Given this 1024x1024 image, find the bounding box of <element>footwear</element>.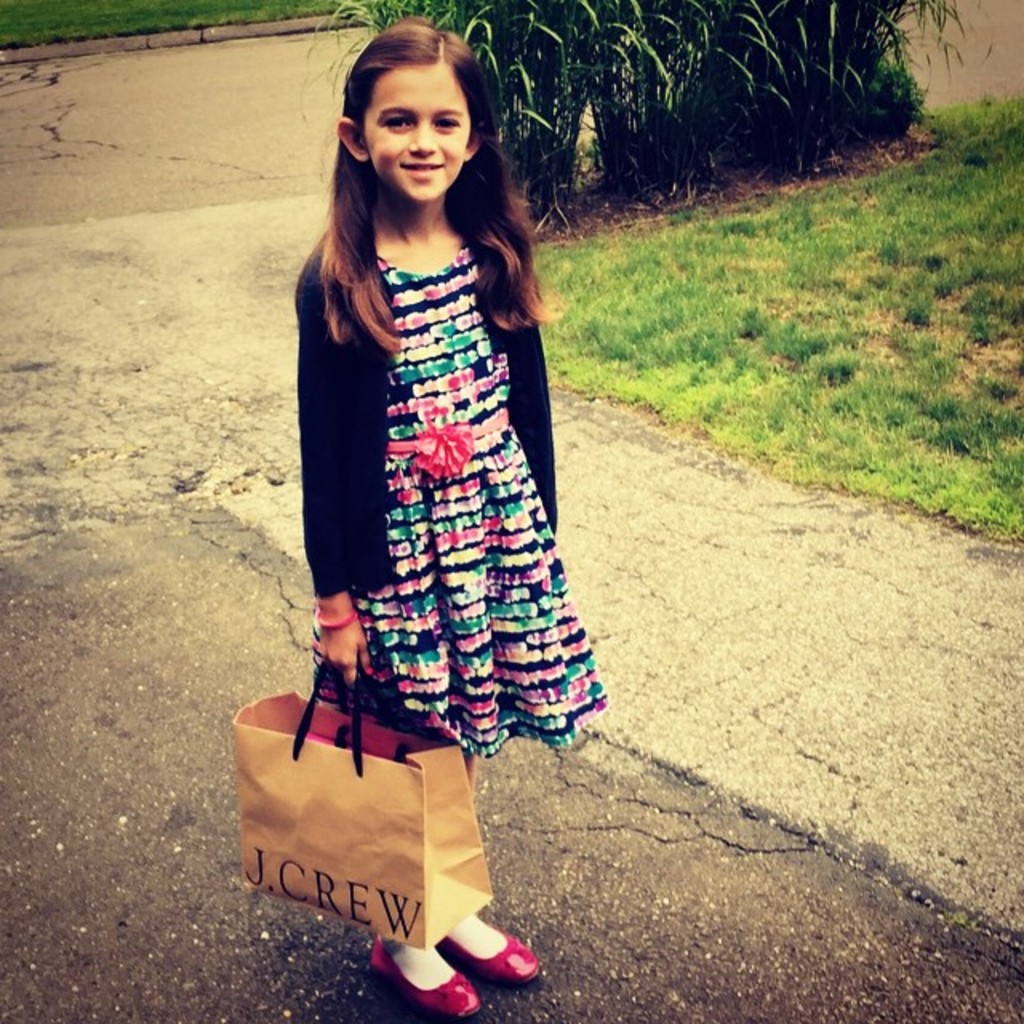
crop(440, 920, 544, 982).
